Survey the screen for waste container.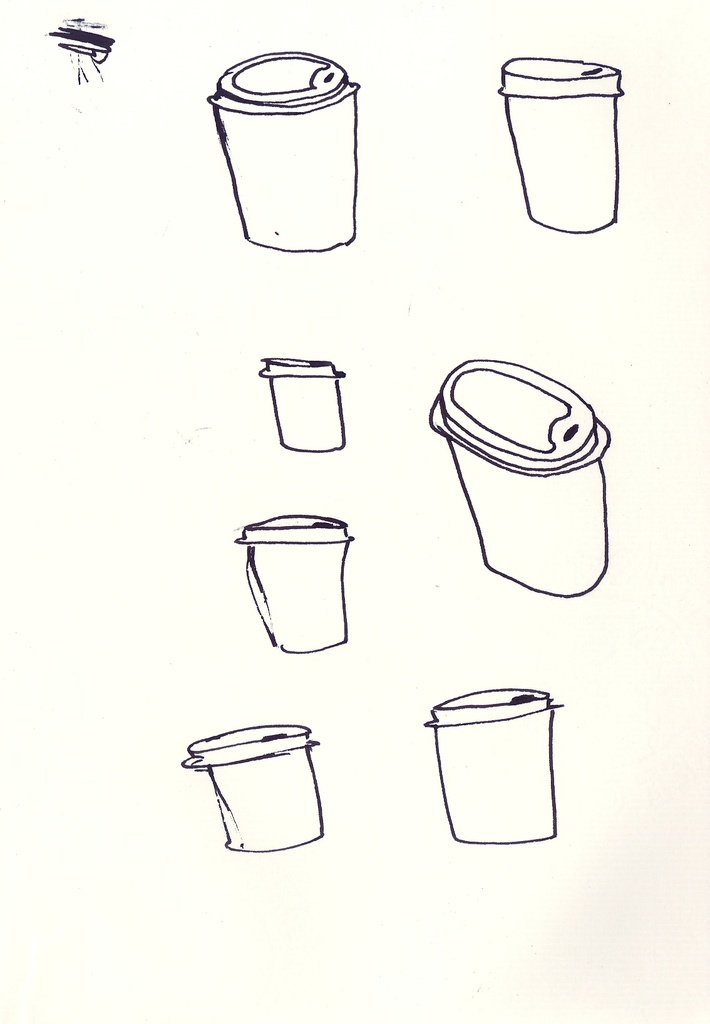
Survey found: 261,355,341,454.
